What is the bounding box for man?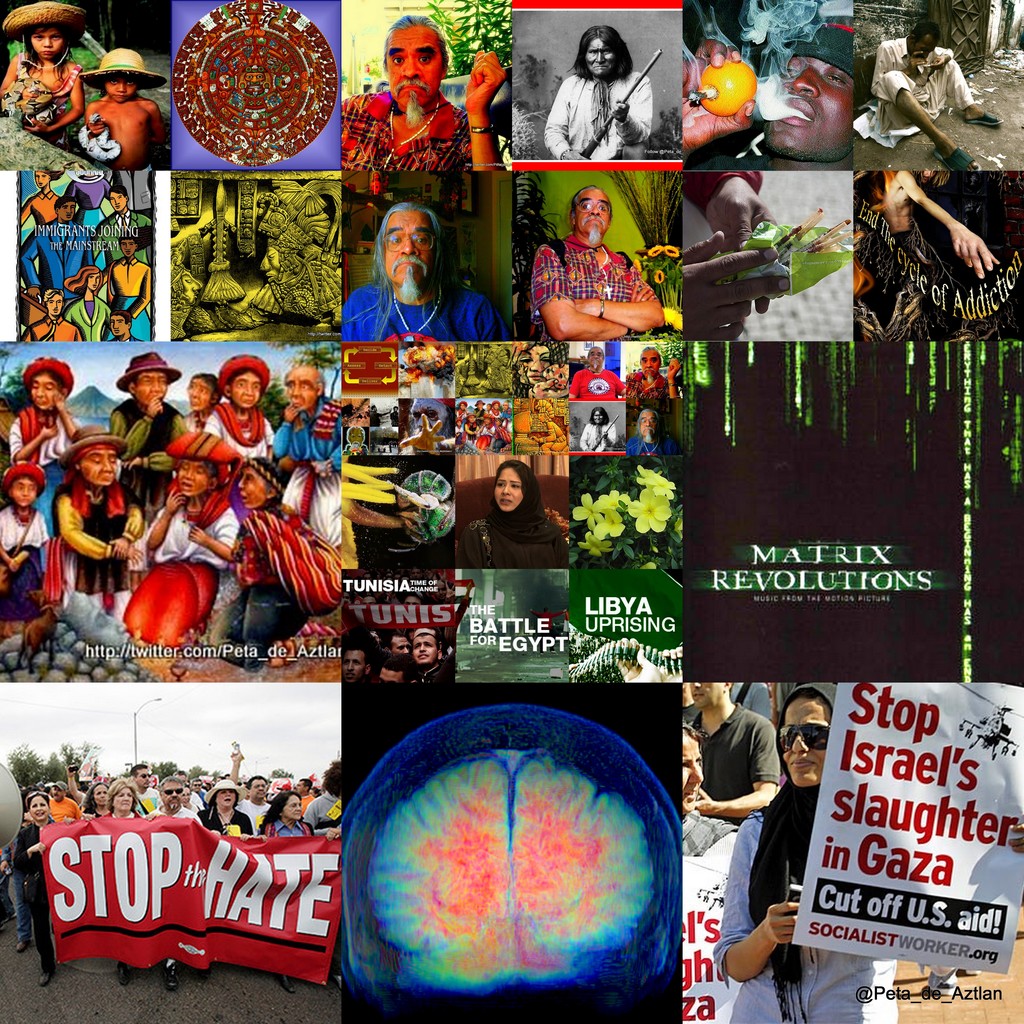
344,398,376,428.
